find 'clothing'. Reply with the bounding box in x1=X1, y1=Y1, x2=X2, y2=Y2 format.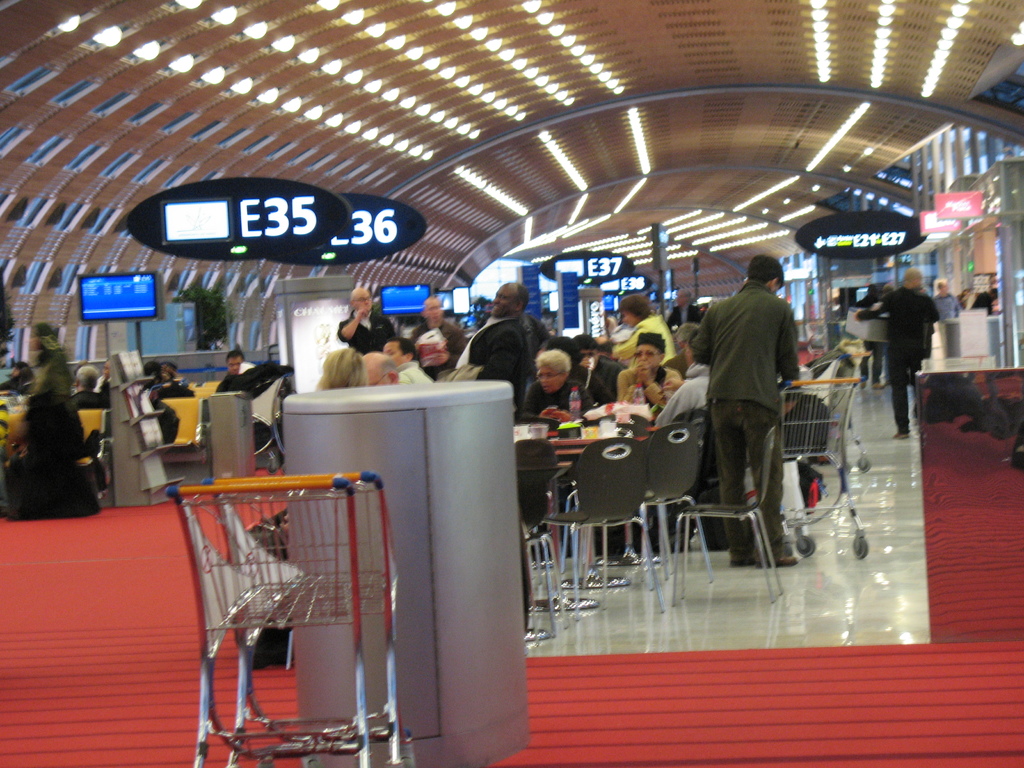
x1=459, y1=318, x2=531, y2=424.
